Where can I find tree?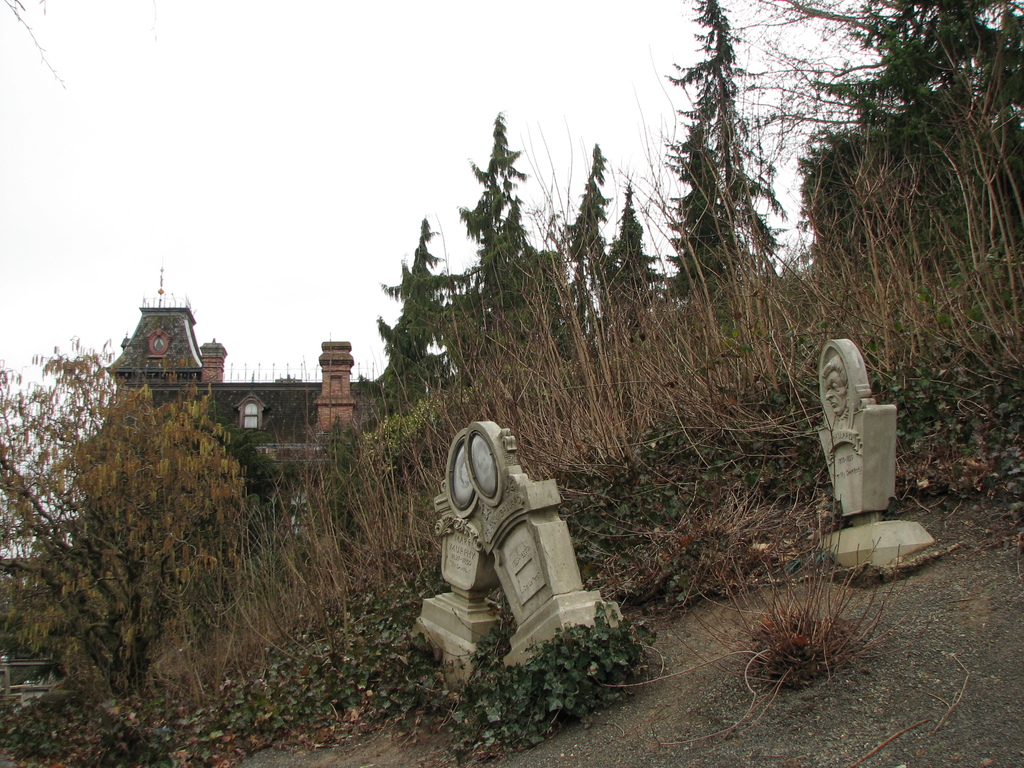
You can find it at pyautogui.locateOnScreen(567, 139, 613, 329).
